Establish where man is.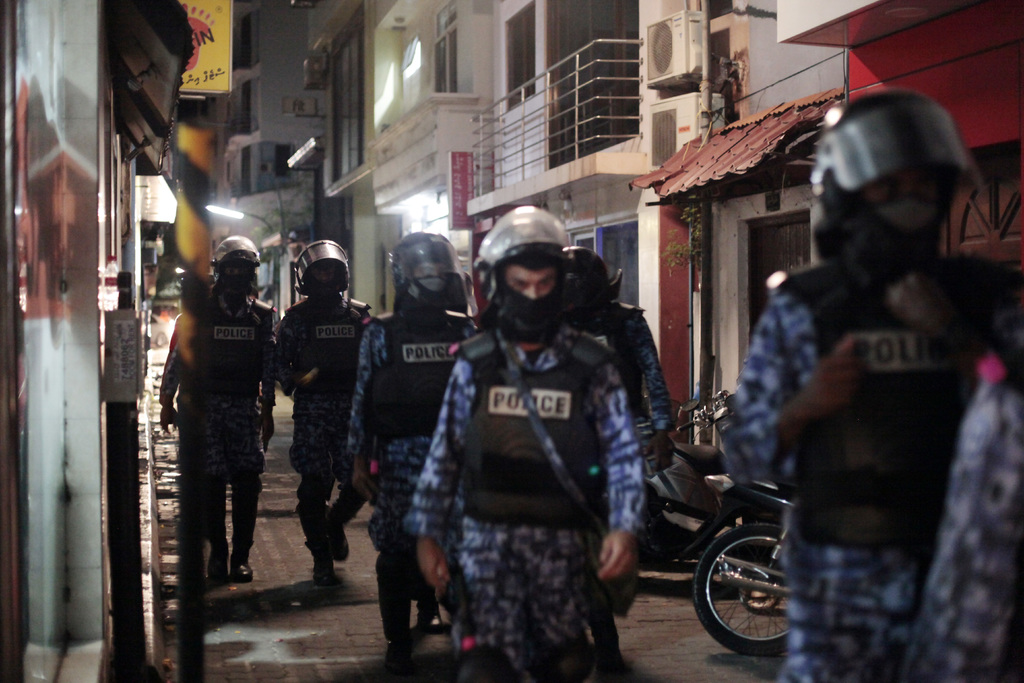
Established at [x1=565, y1=240, x2=669, y2=467].
